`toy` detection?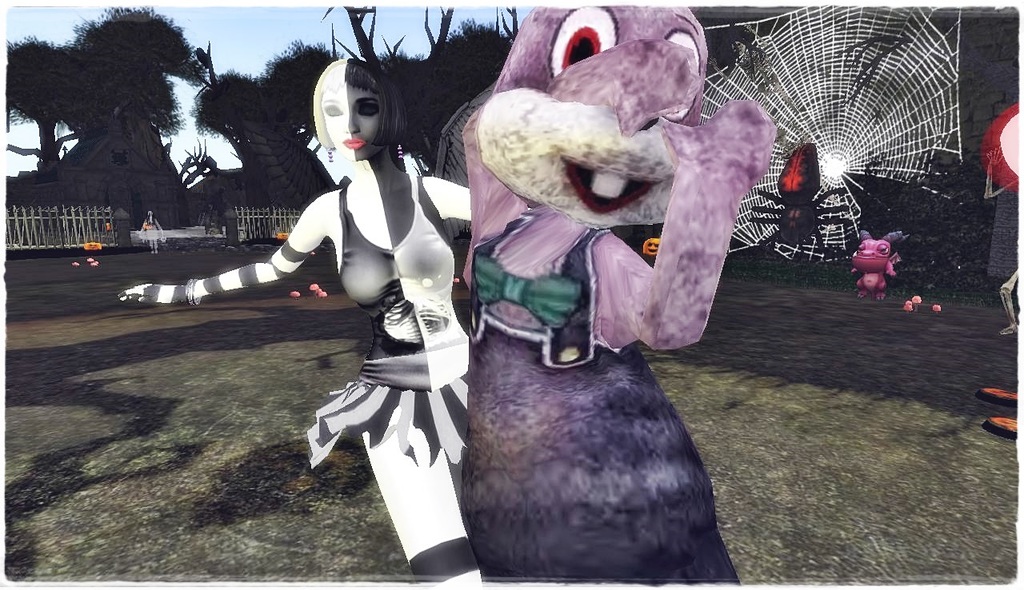
<box>854,223,908,297</box>
